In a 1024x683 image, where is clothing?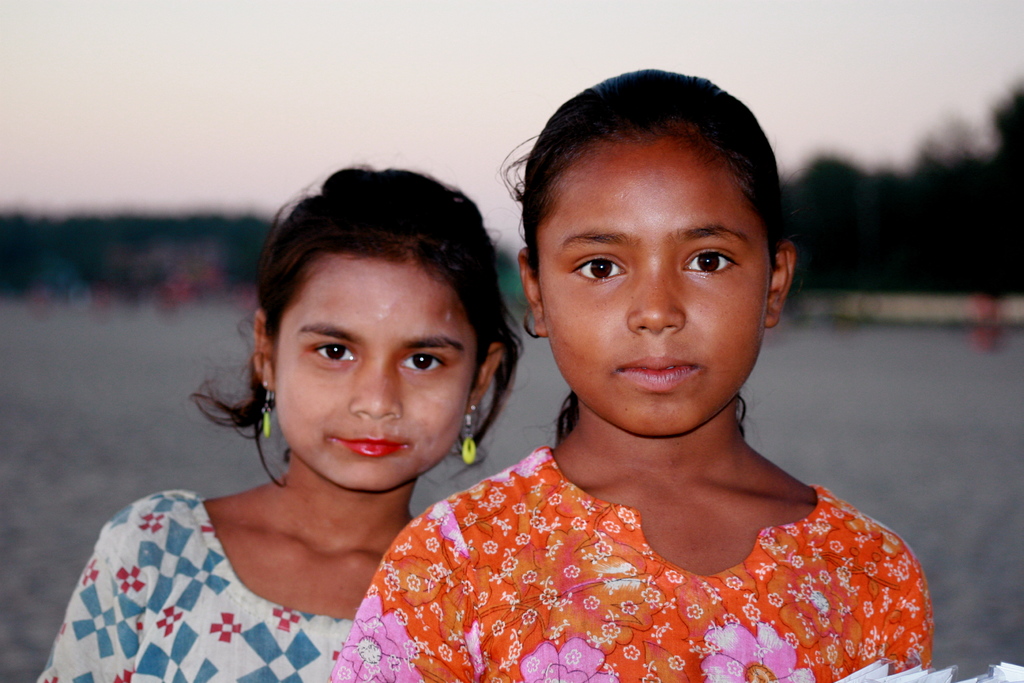
select_region(43, 491, 351, 682).
